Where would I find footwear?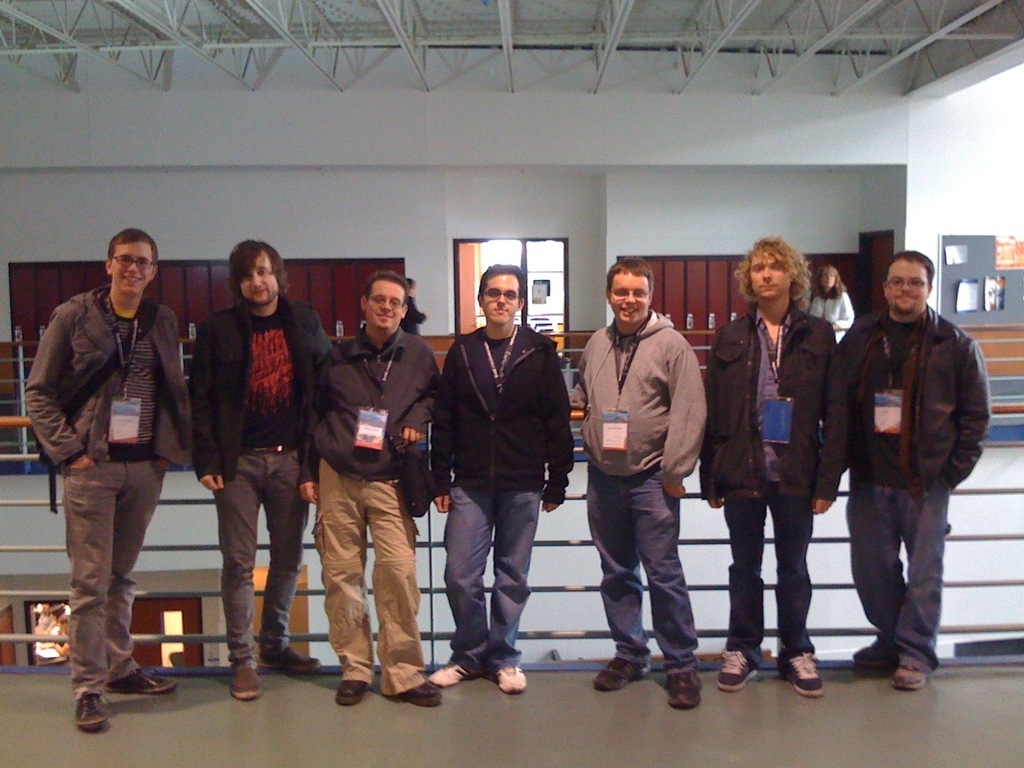
At box(590, 651, 652, 692).
